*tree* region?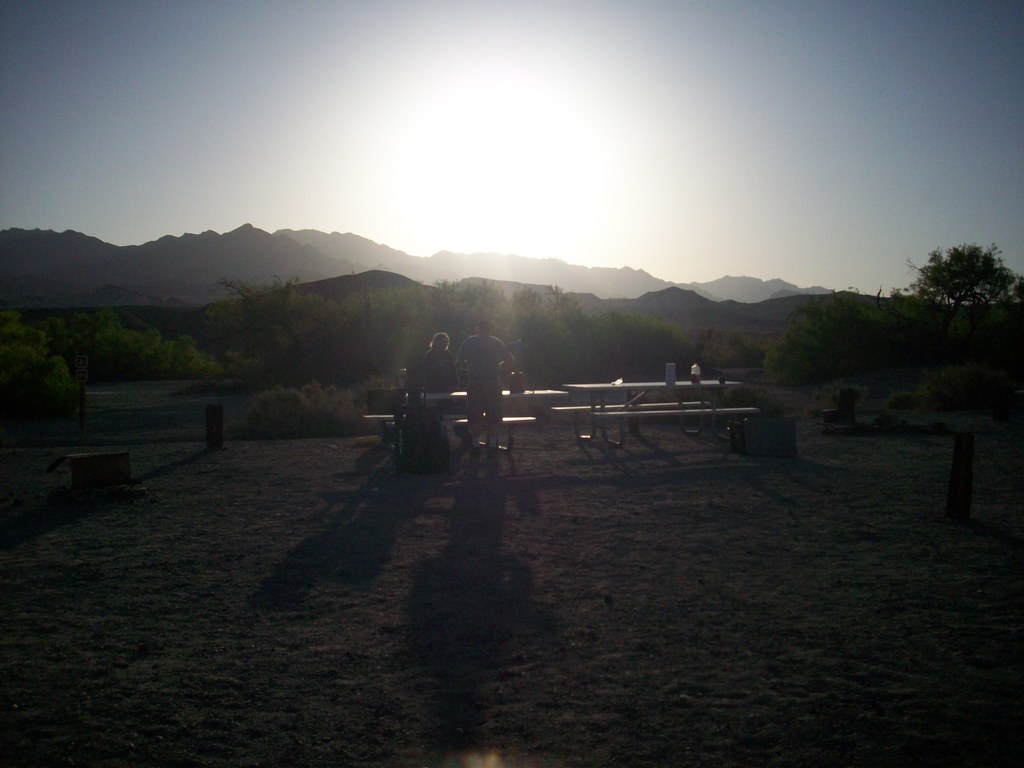
896/217/1013/356
